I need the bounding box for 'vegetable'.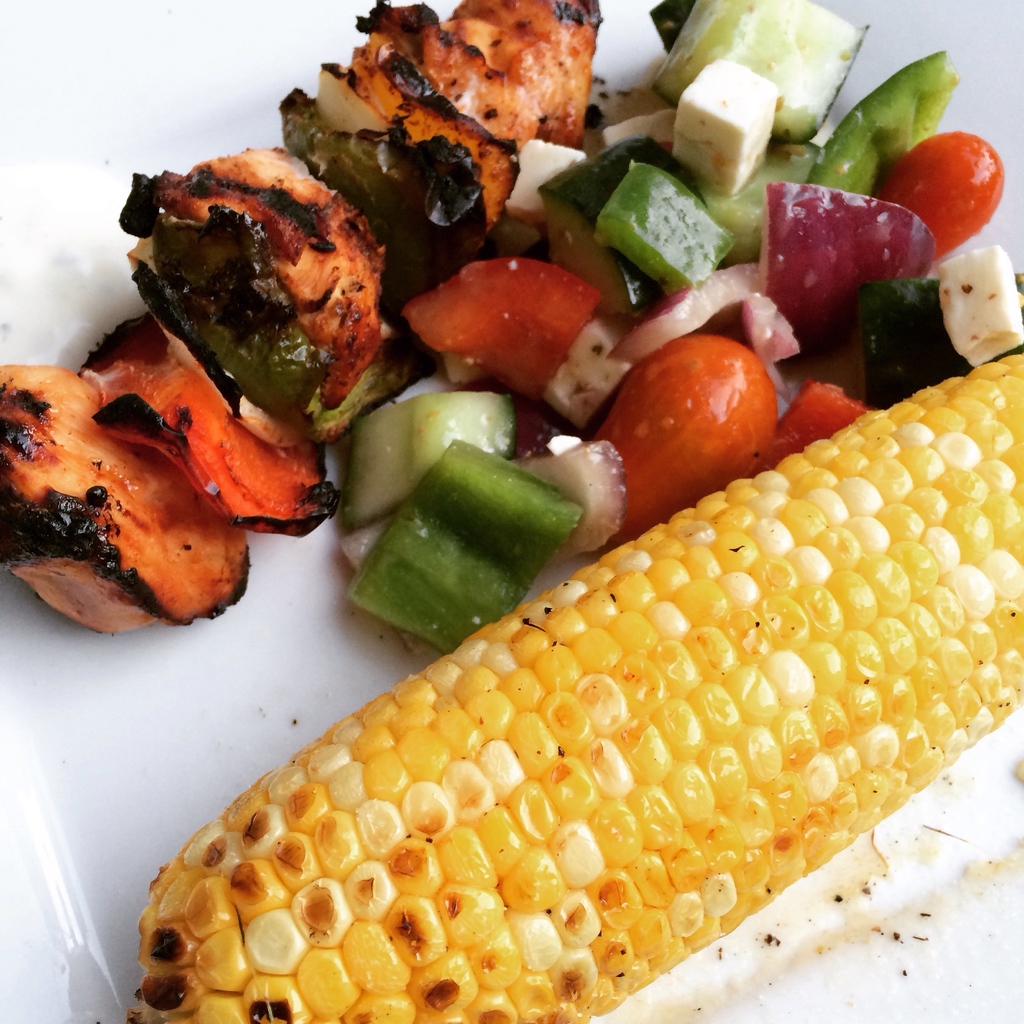
Here it is: (175, 389, 886, 1012).
